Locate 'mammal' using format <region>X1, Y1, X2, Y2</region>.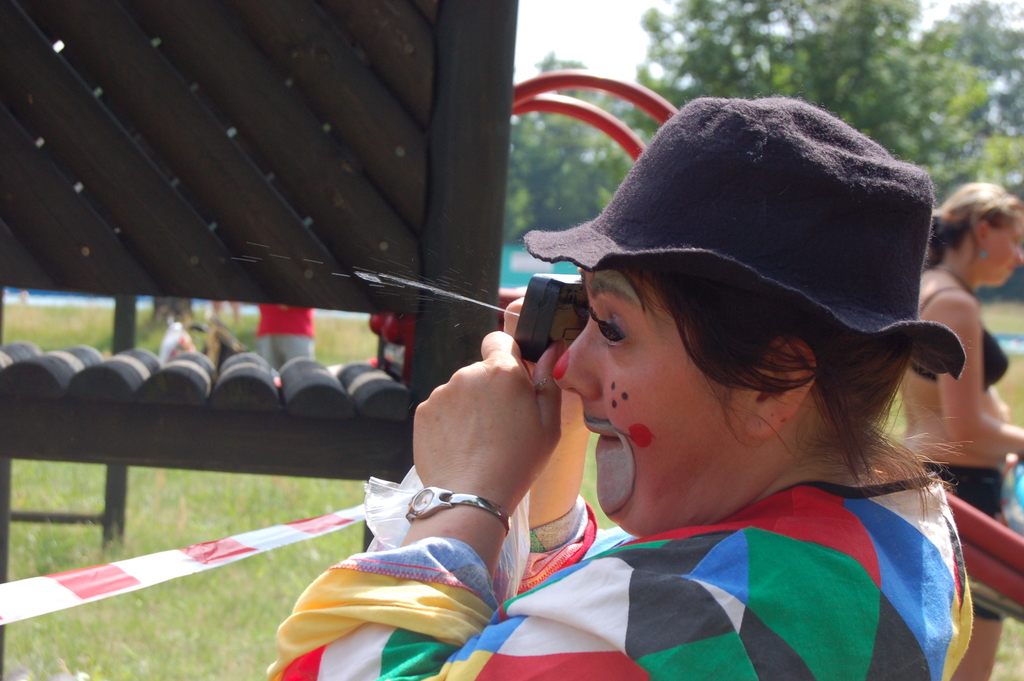
<region>898, 183, 1023, 680</region>.
